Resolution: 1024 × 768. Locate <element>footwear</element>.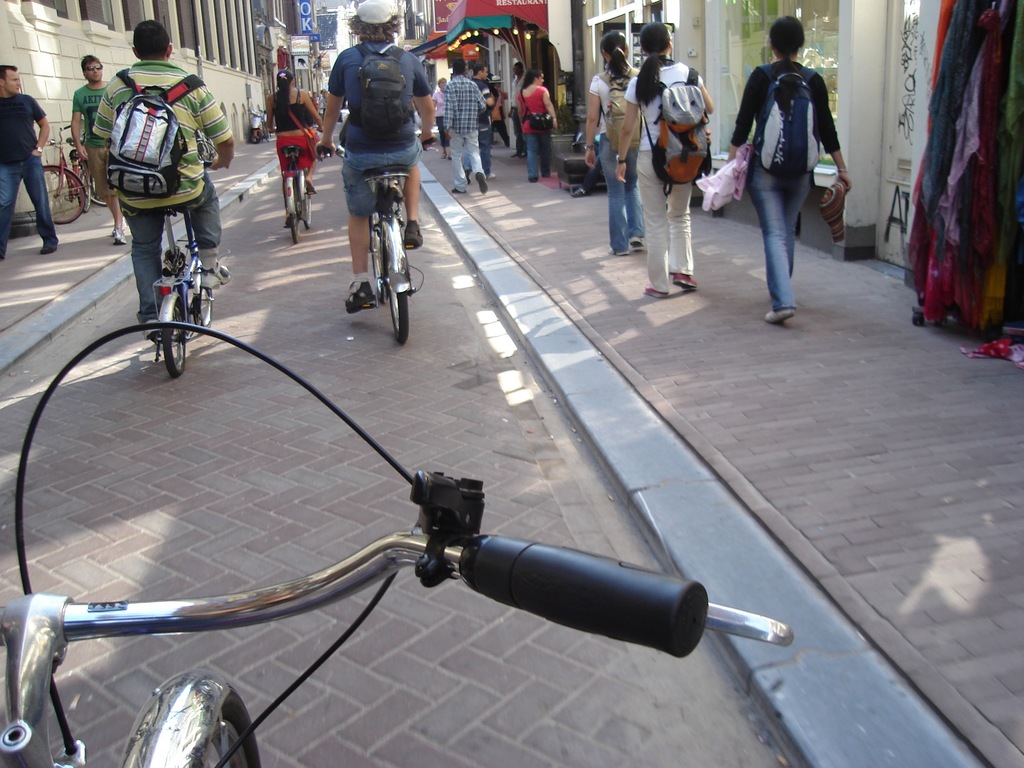
[141, 320, 164, 340].
